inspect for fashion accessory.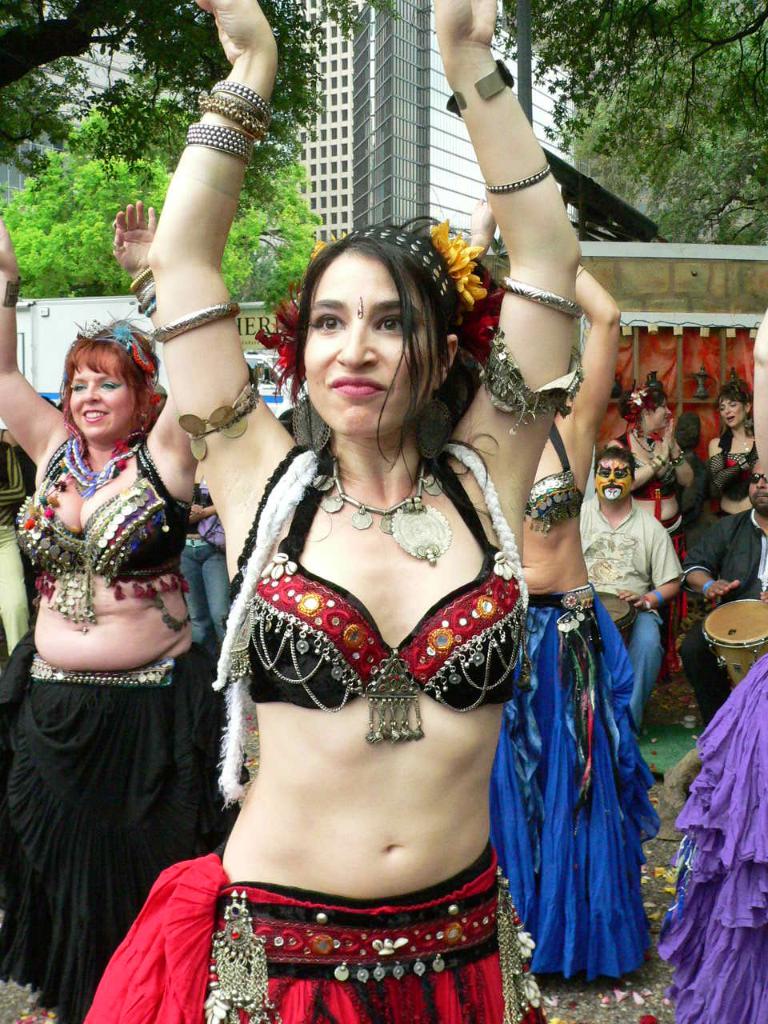
Inspection: pyautogui.locateOnScreen(110, 247, 126, 252).
